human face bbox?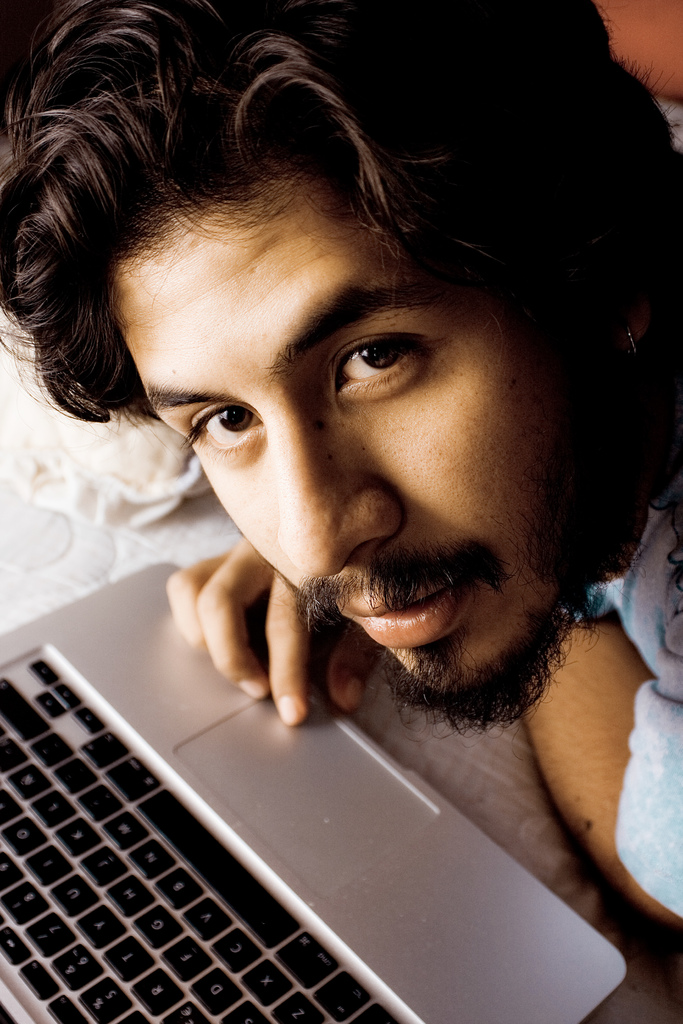
bbox=(111, 196, 575, 724)
